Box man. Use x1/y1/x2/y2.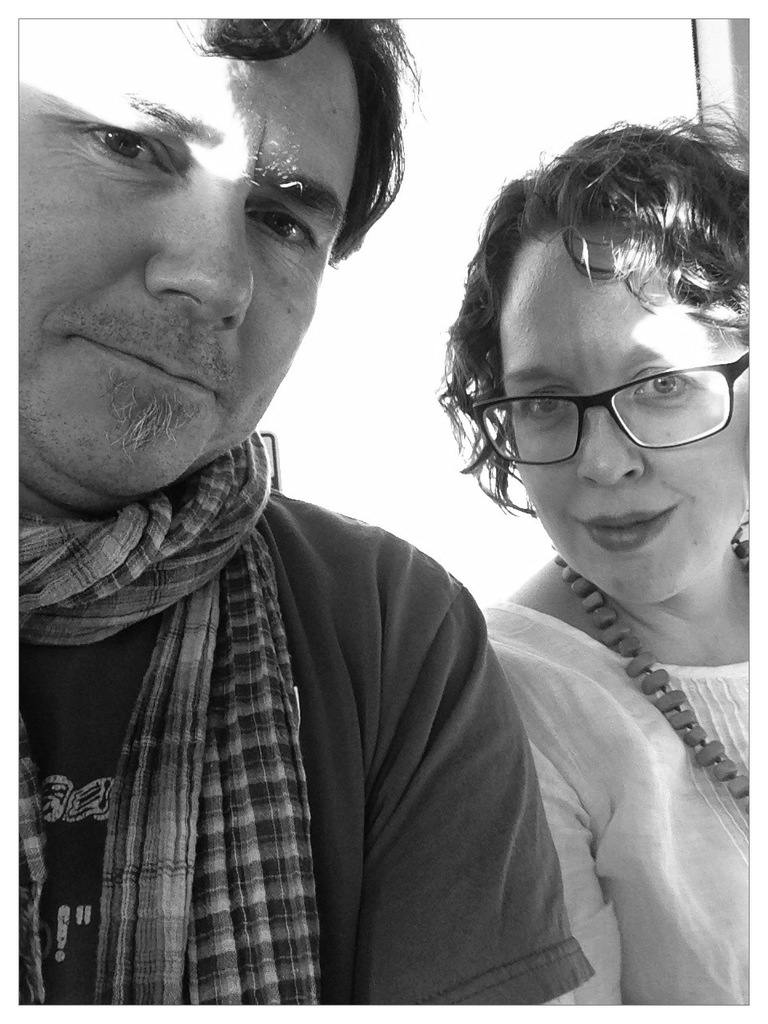
0/3/579/1018.
